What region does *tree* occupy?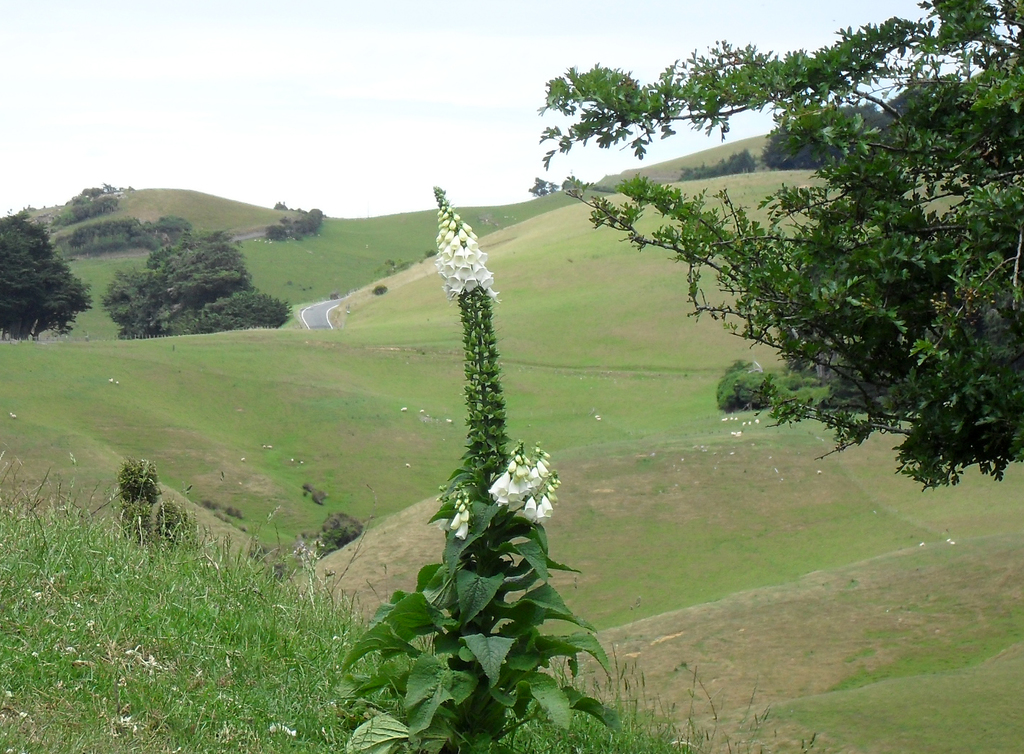
pyautogui.locateOnScreen(621, 80, 1015, 500).
